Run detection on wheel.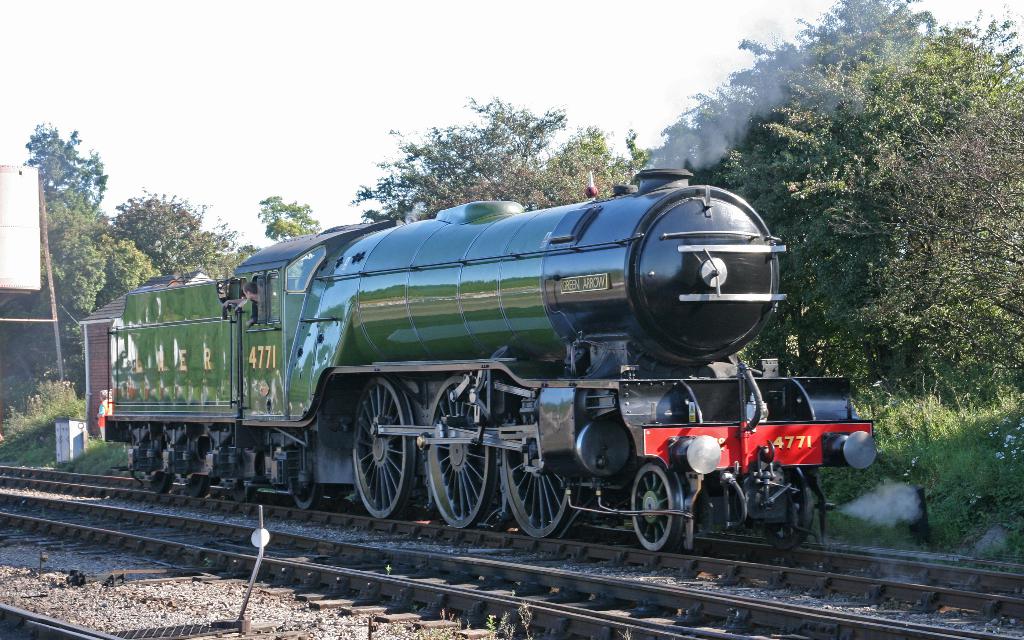
Result: 422/374/496/530.
